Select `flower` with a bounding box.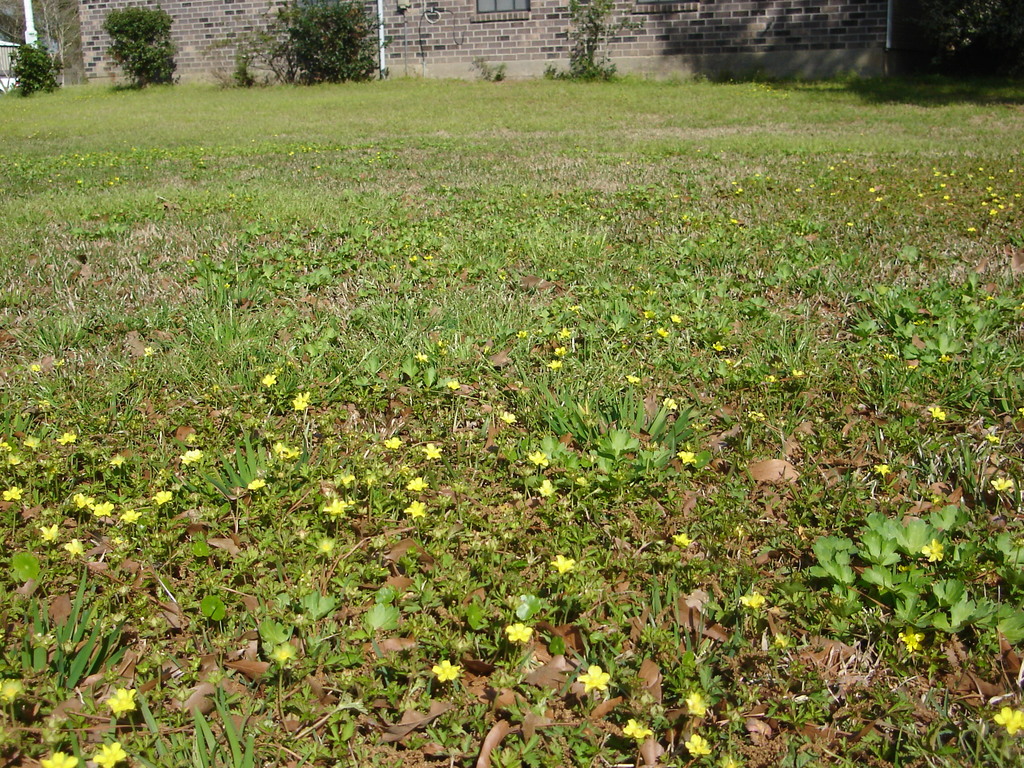
(left=765, top=373, right=776, bottom=385).
